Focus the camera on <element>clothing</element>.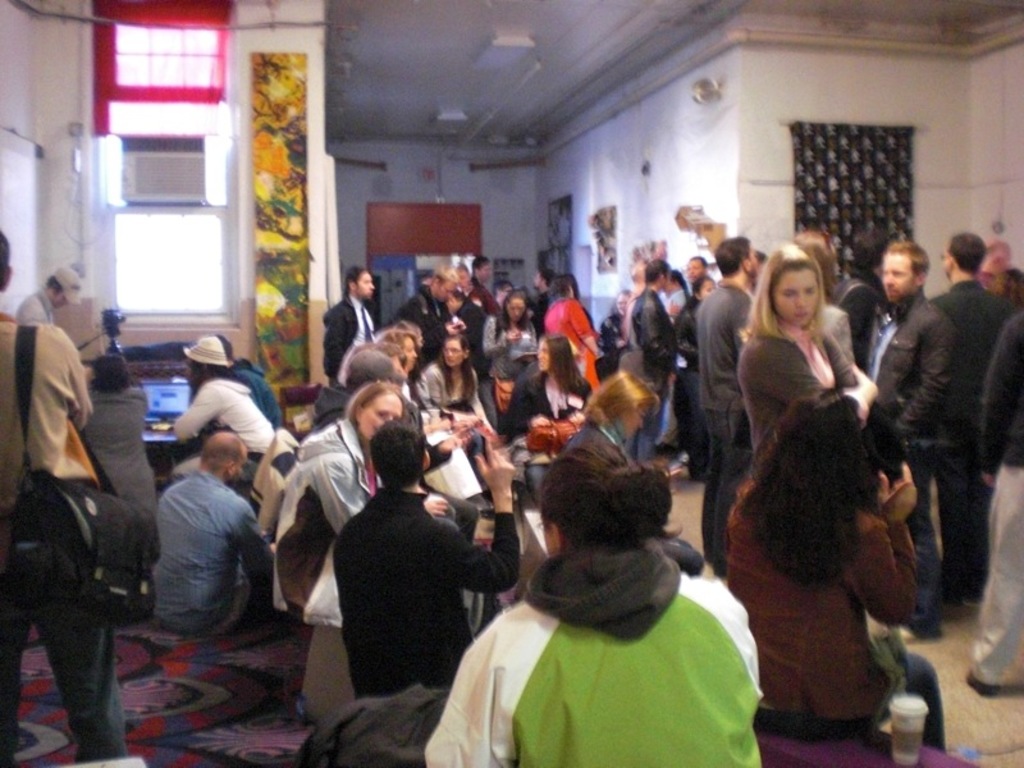
Focus region: (x1=488, y1=379, x2=525, y2=434).
